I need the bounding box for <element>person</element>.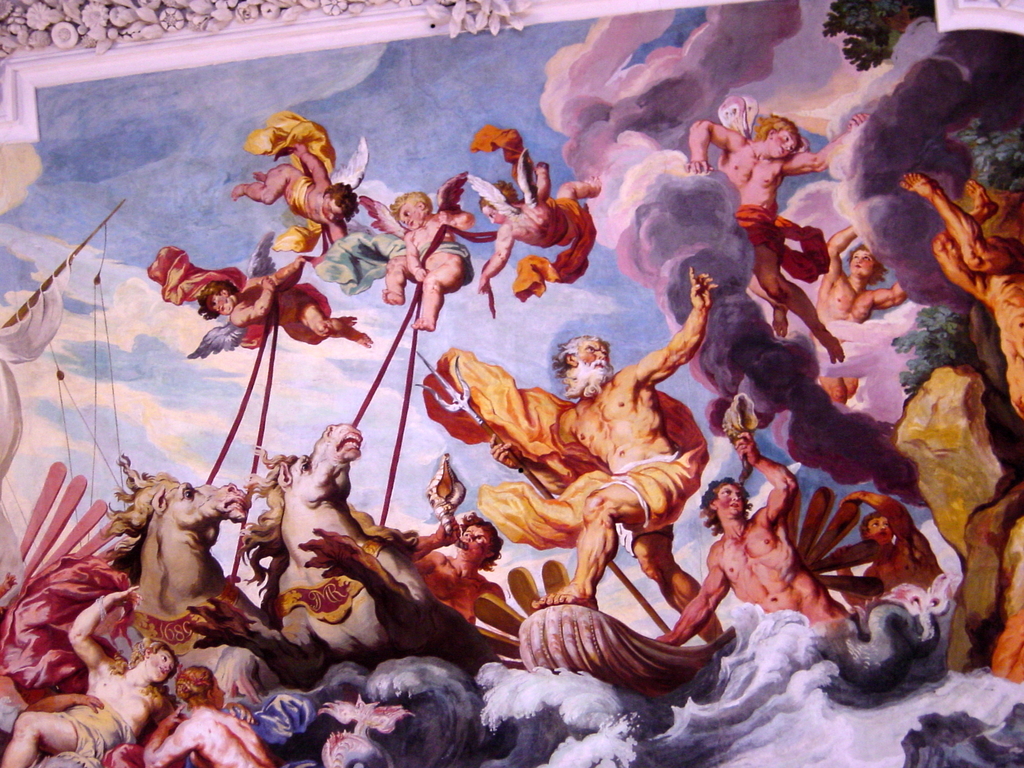
Here it is: 806,220,906,402.
